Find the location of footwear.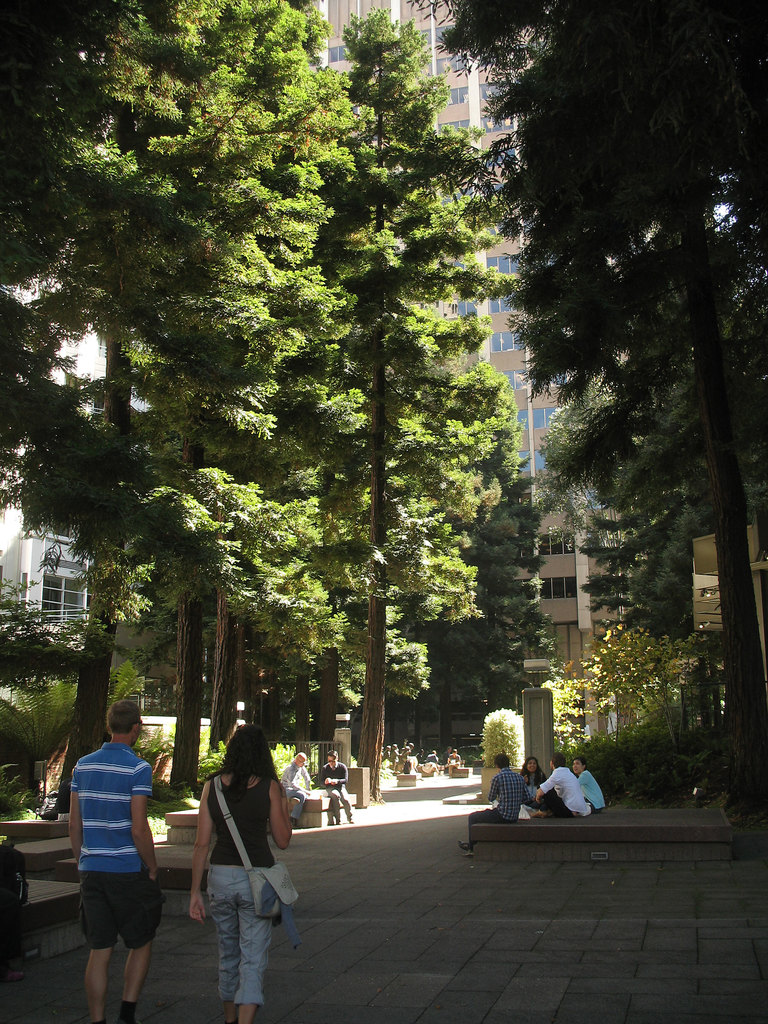
Location: (left=334, top=820, right=341, bottom=828).
